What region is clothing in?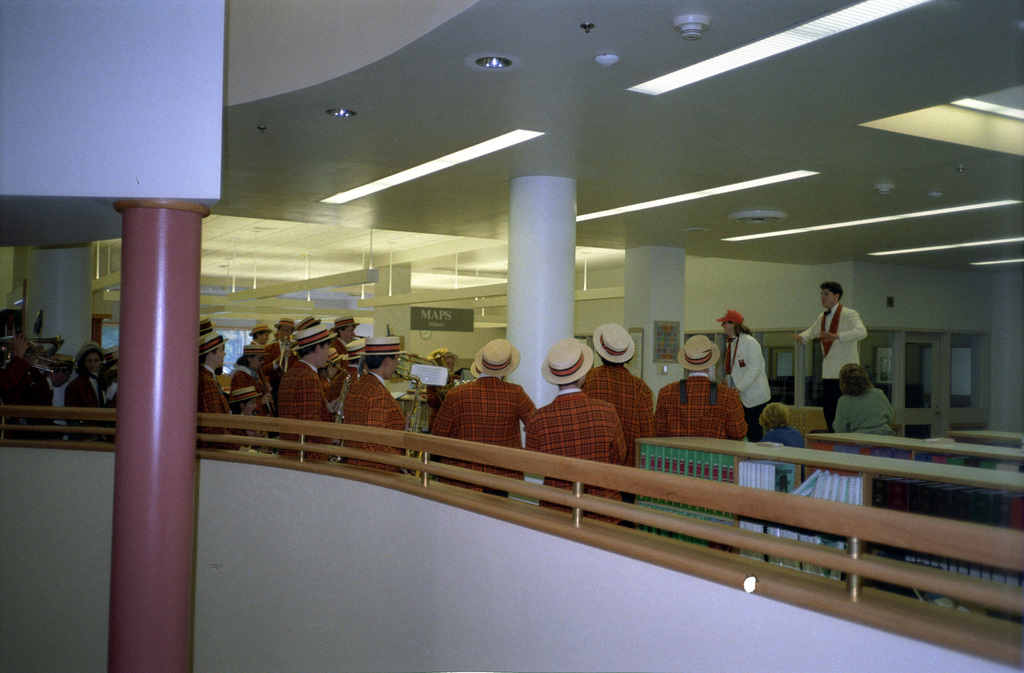
bbox=(718, 306, 746, 328).
